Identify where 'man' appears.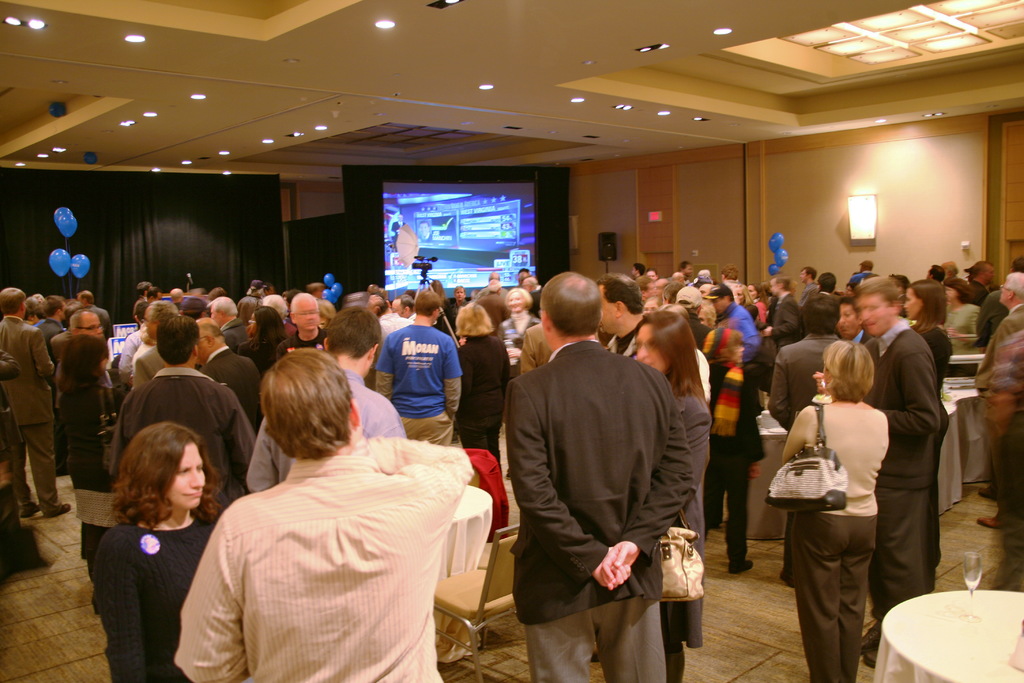
Appears at 262 293 296 338.
